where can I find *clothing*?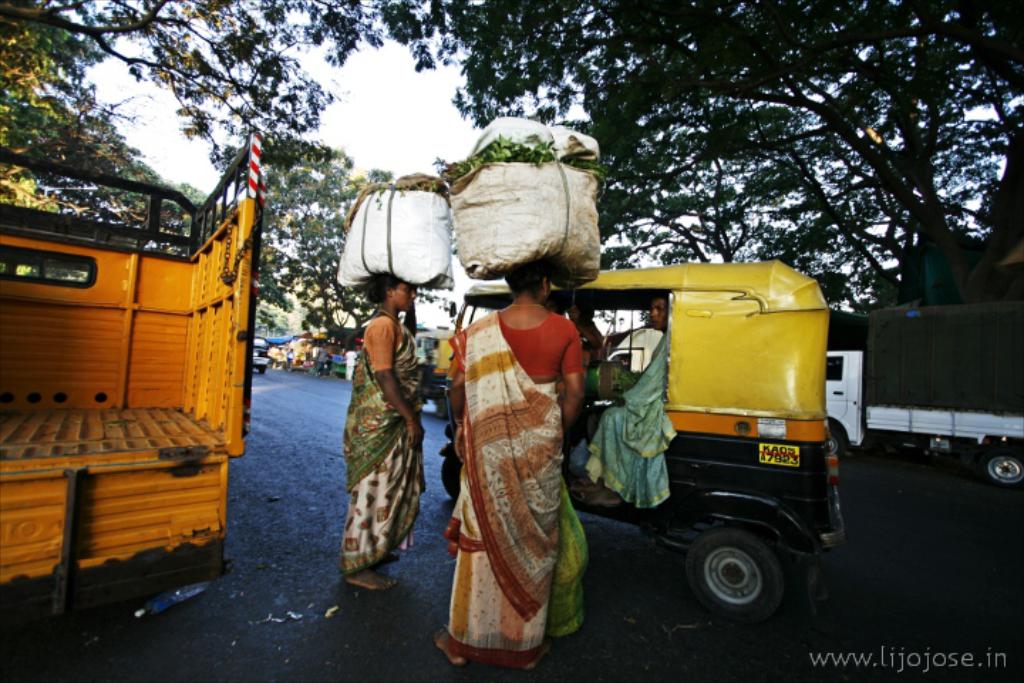
You can find it at (x1=341, y1=317, x2=428, y2=573).
